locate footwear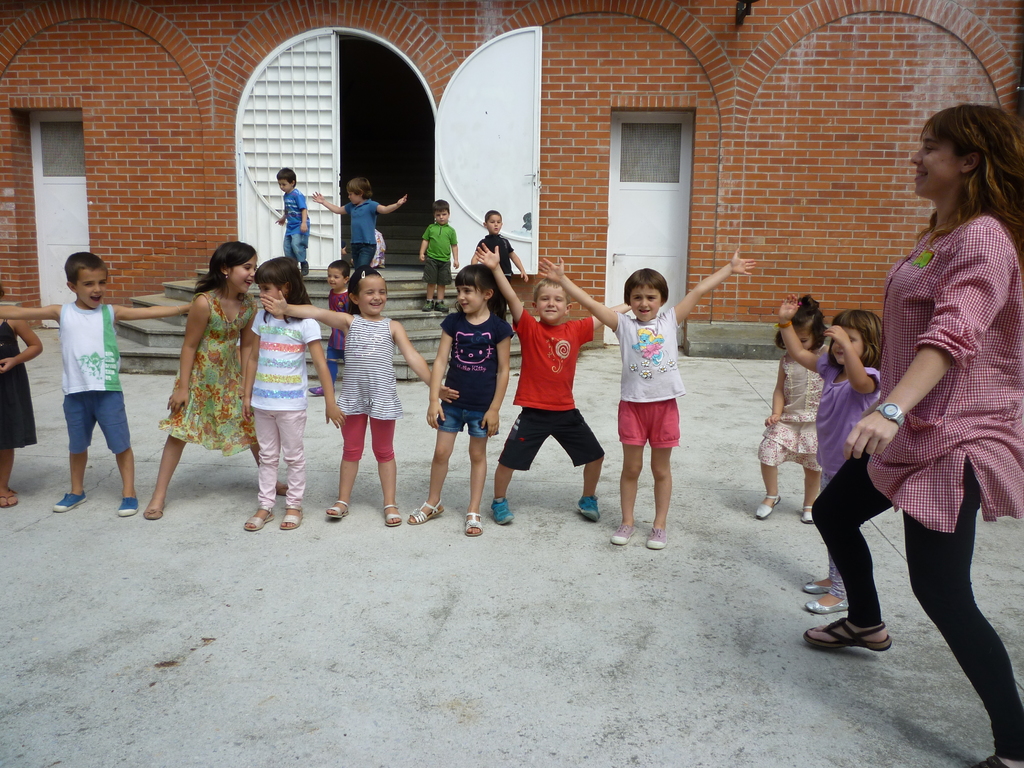
[left=53, top=490, right=86, bottom=509]
